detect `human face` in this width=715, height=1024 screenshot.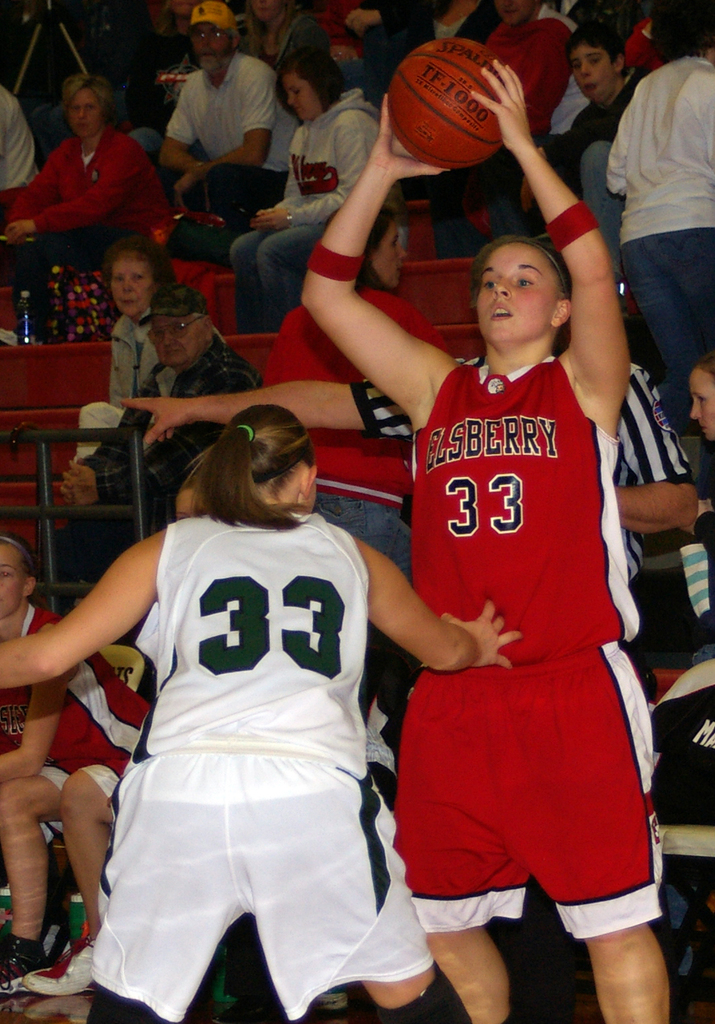
Detection: <bbox>160, 319, 195, 363</bbox>.
